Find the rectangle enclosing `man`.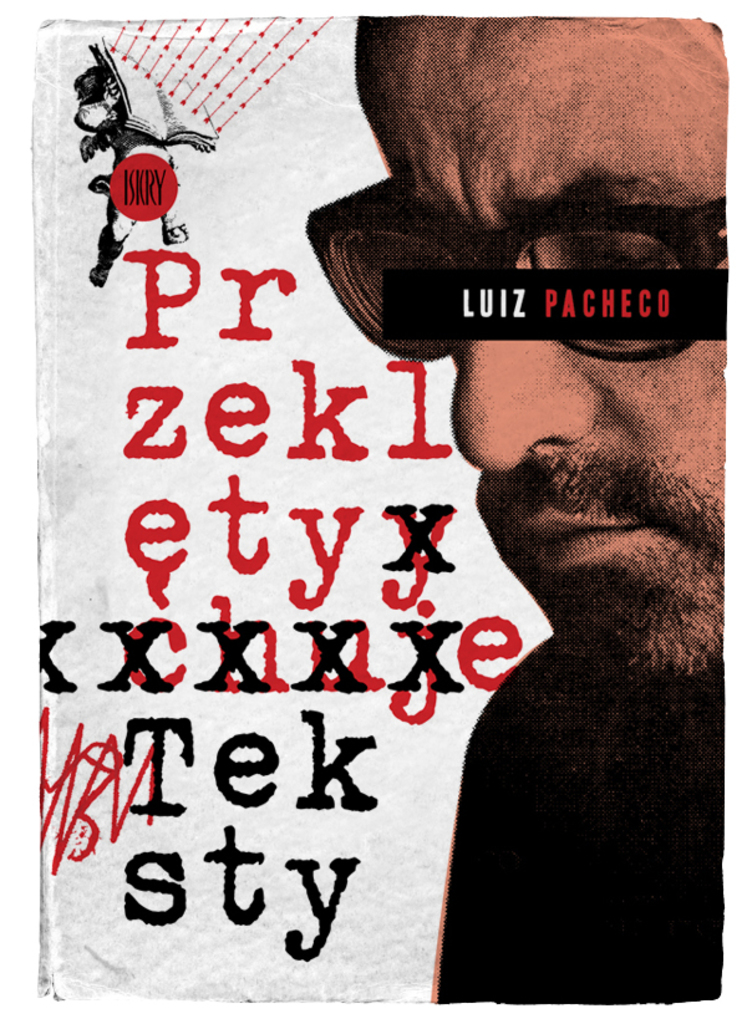
detection(305, 12, 723, 1007).
